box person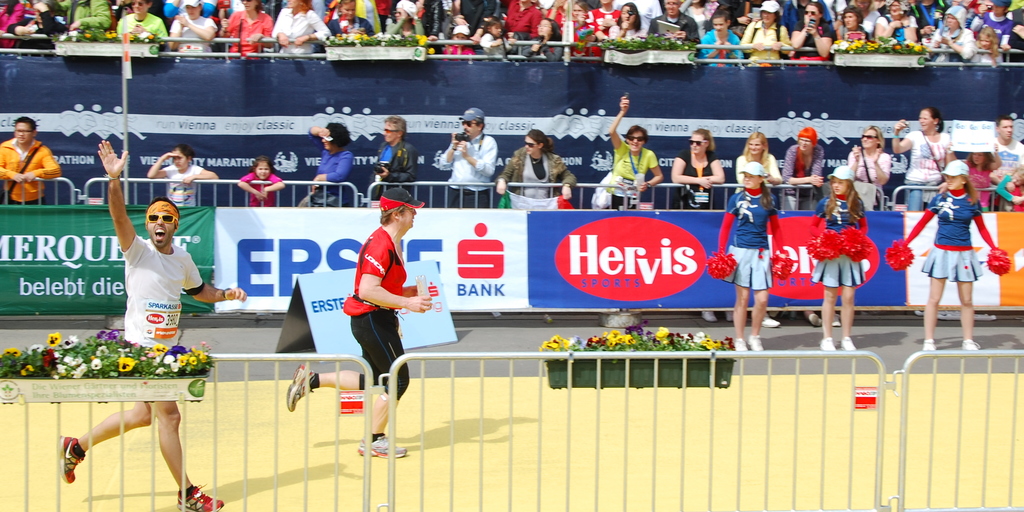
[781, 125, 819, 208]
